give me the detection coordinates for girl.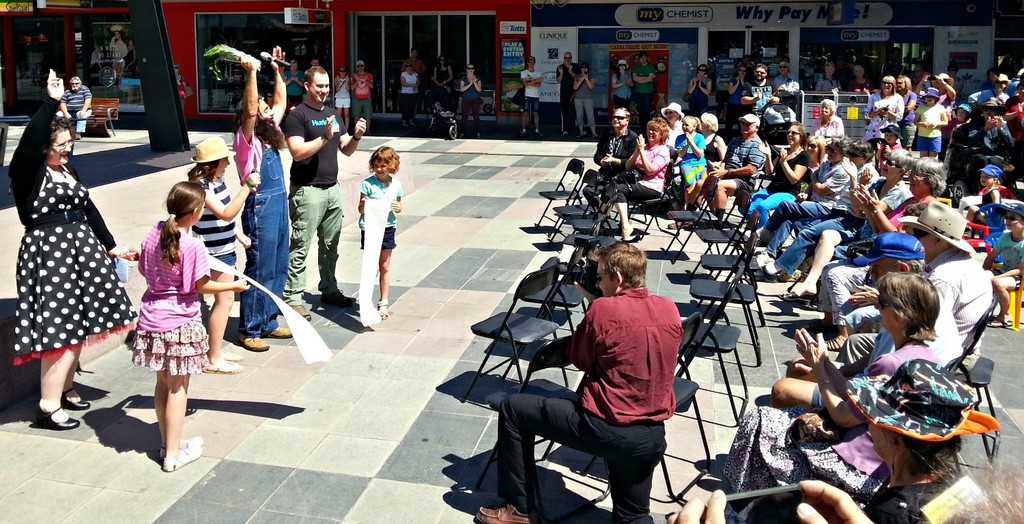
[965,165,1002,223].
